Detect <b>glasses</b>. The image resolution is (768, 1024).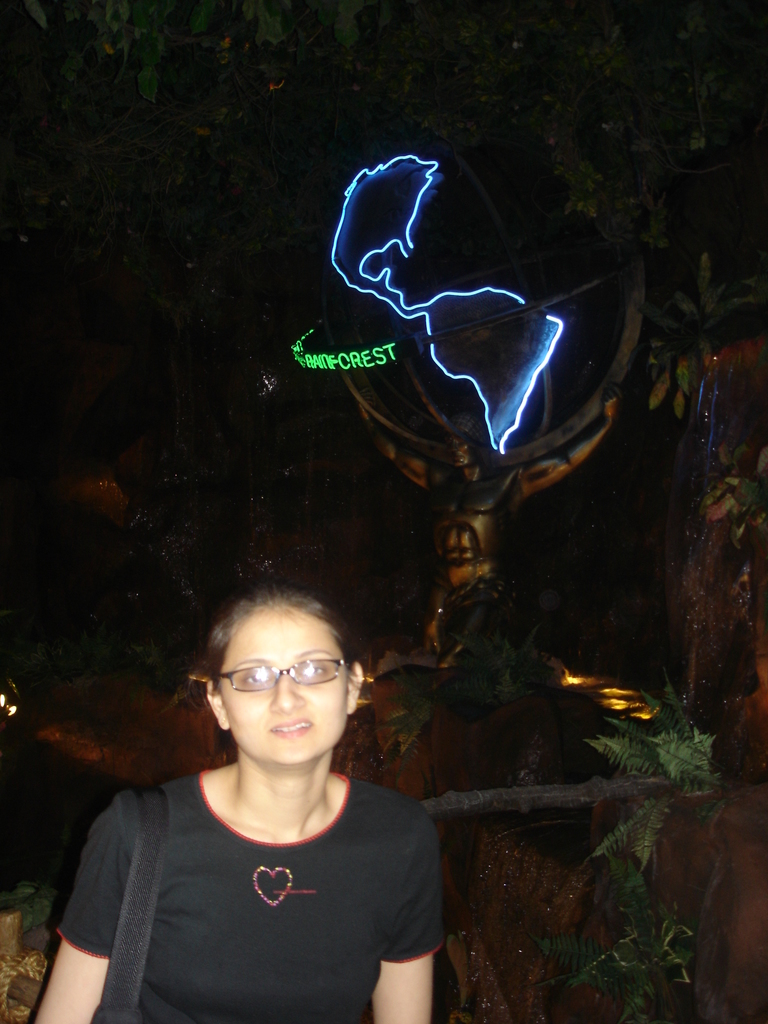
BBox(200, 669, 358, 719).
